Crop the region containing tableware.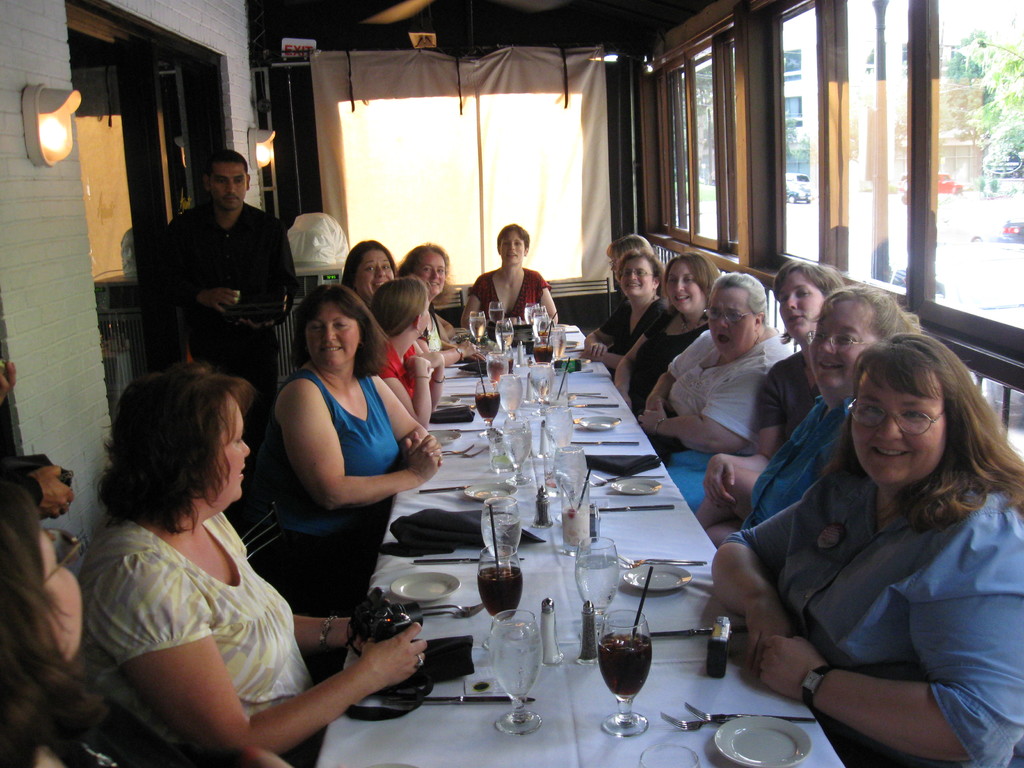
Crop region: 480/497/521/568.
